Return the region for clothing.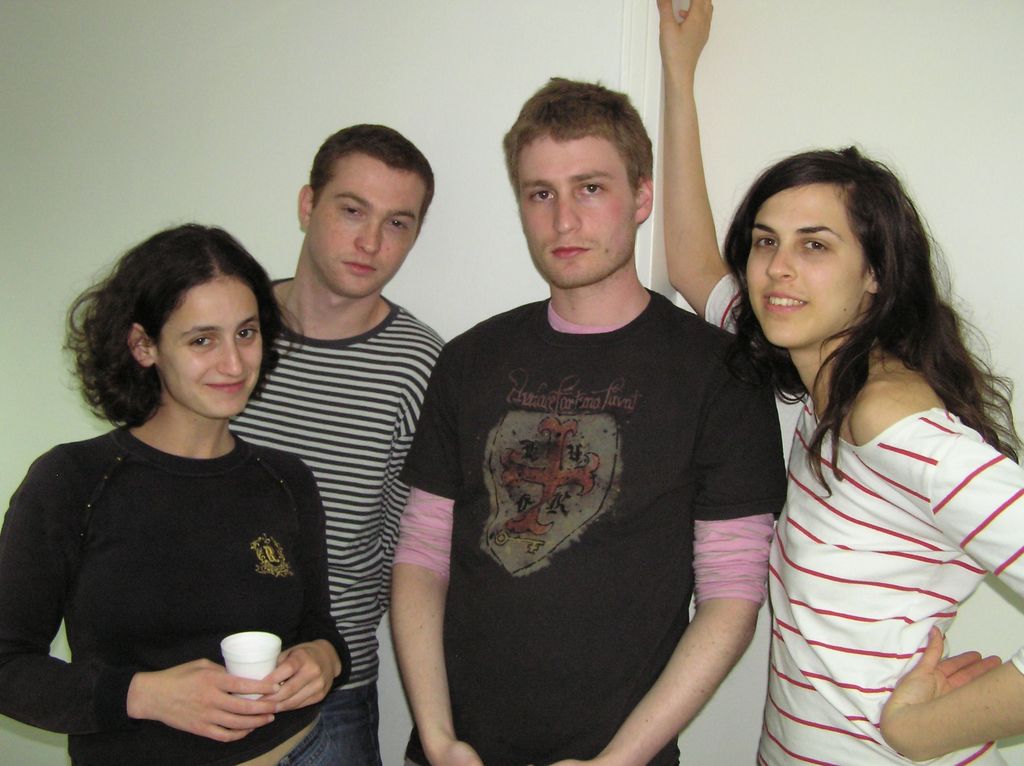
(left=3, top=422, right=350, bottom=765).
